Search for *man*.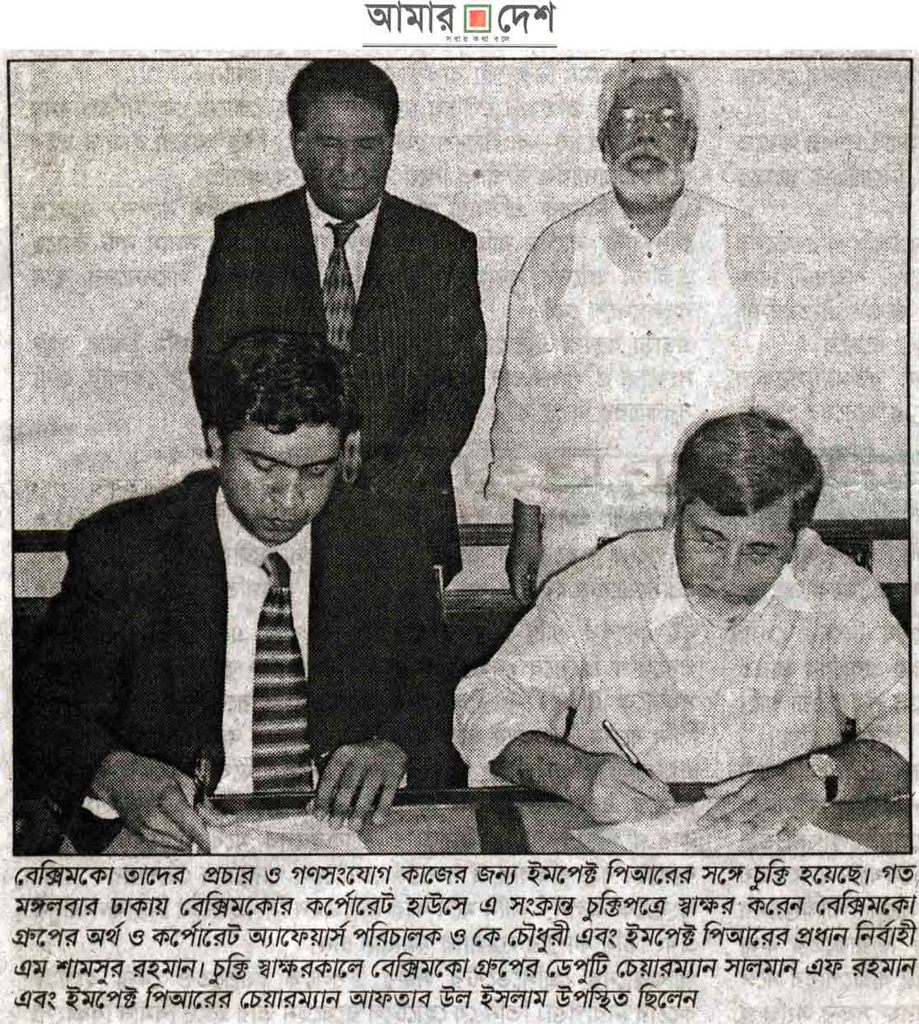
Found at l=495, t=46, r=770, b=599.
